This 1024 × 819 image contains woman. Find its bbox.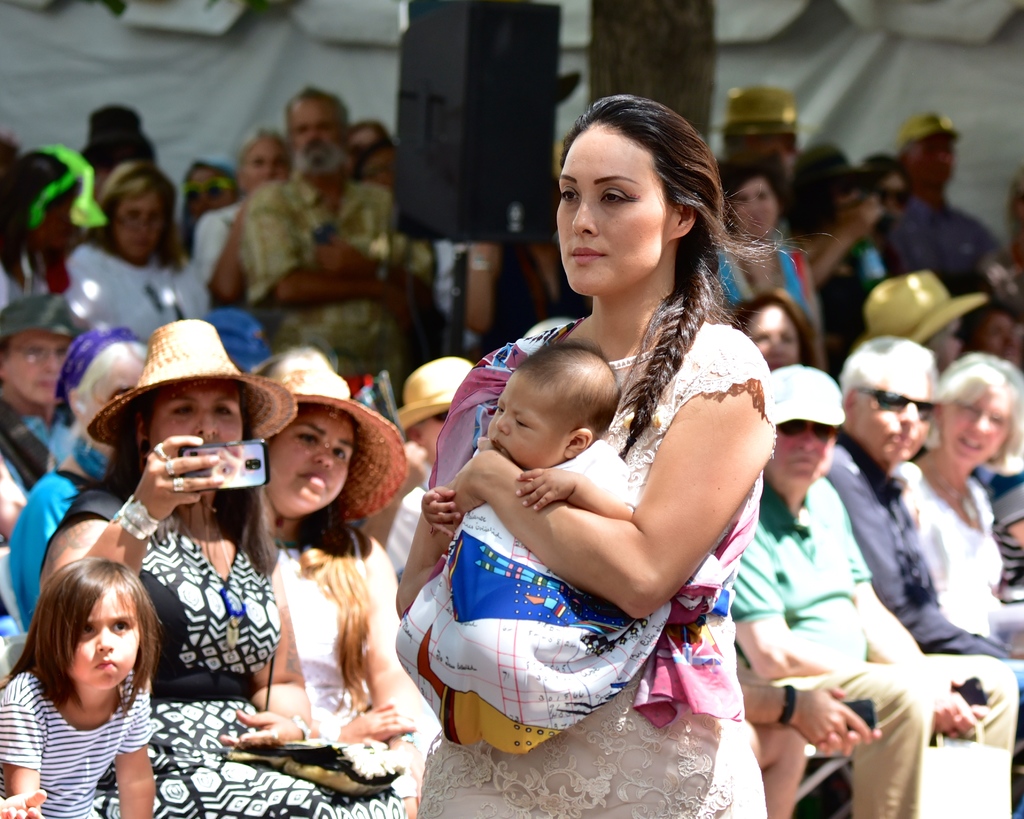
x1=57 y1=161 x2=205 y2=357.
